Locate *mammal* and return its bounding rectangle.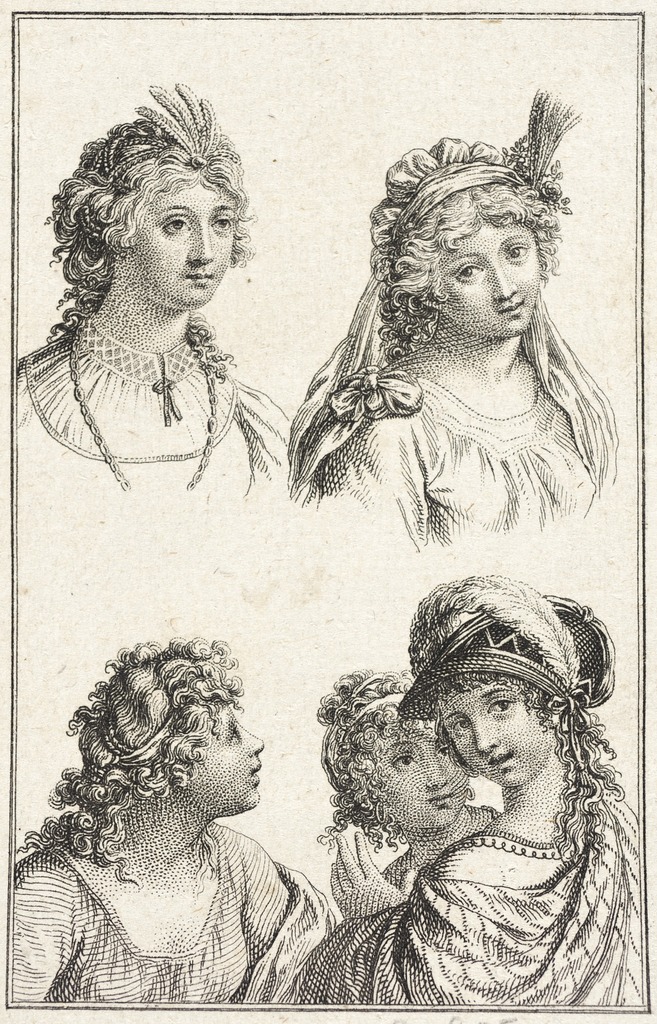
left=20, top=77, right=298, bottom=511.
